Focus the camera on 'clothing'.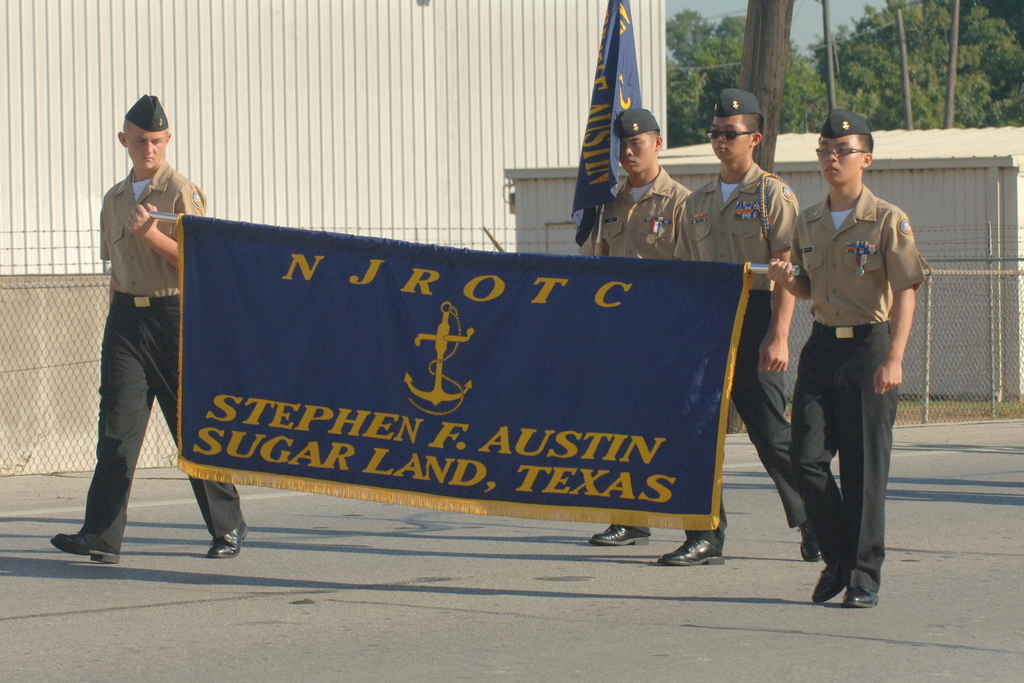
Focus region: 78, 168, 224, 539.
